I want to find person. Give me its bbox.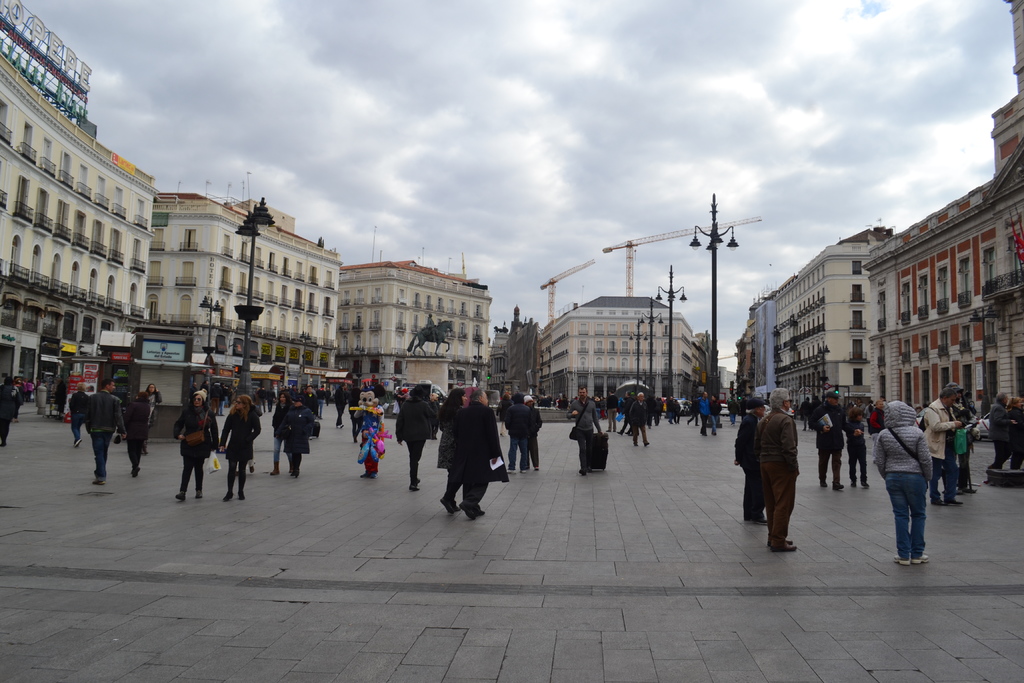
(268, 390, 295, 473).
